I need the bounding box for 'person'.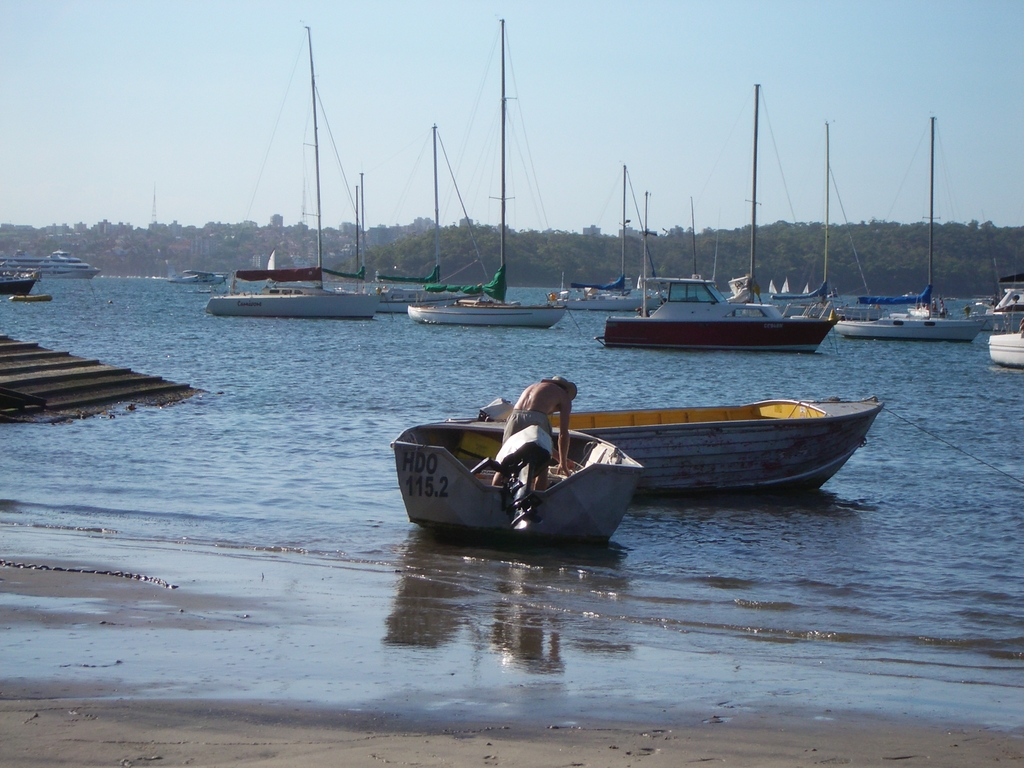
Here it is: 930/295/938/313.
